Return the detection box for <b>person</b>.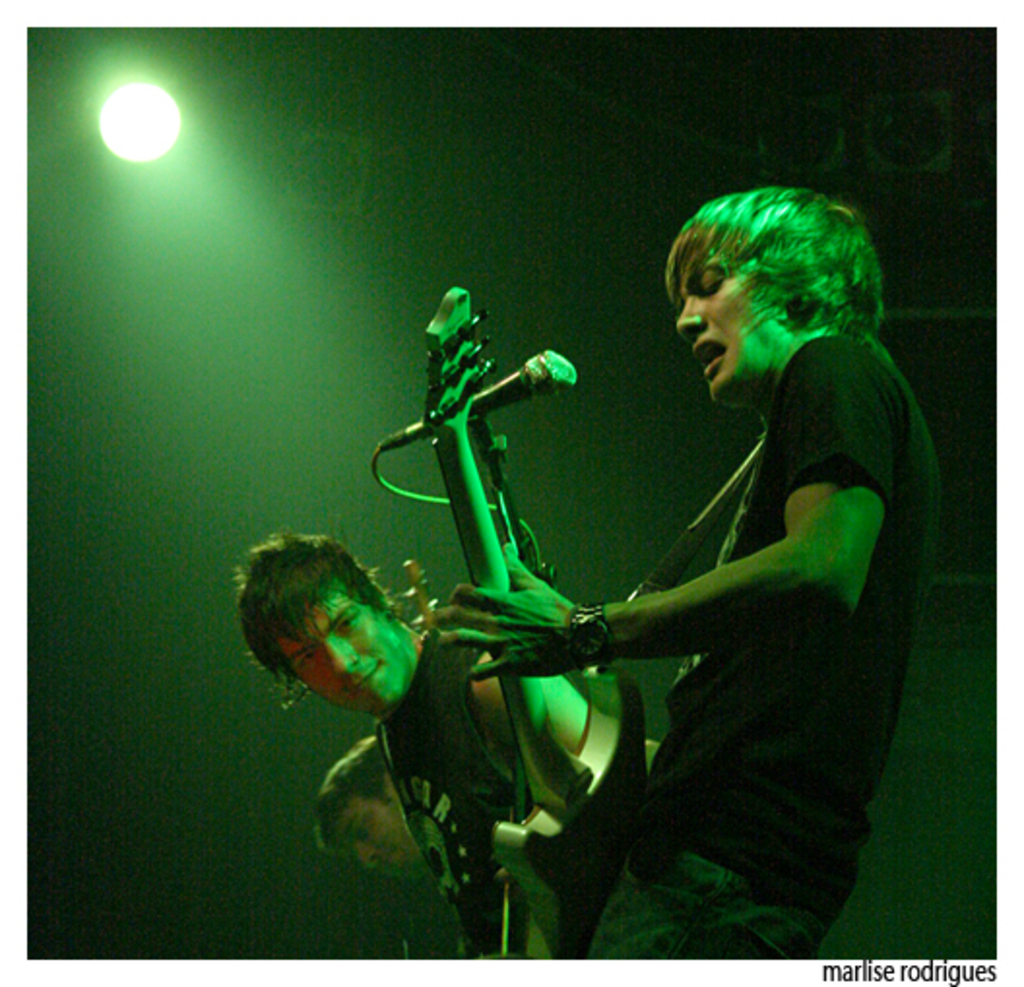
[left=434, top=186, right=944, bottom=960].
